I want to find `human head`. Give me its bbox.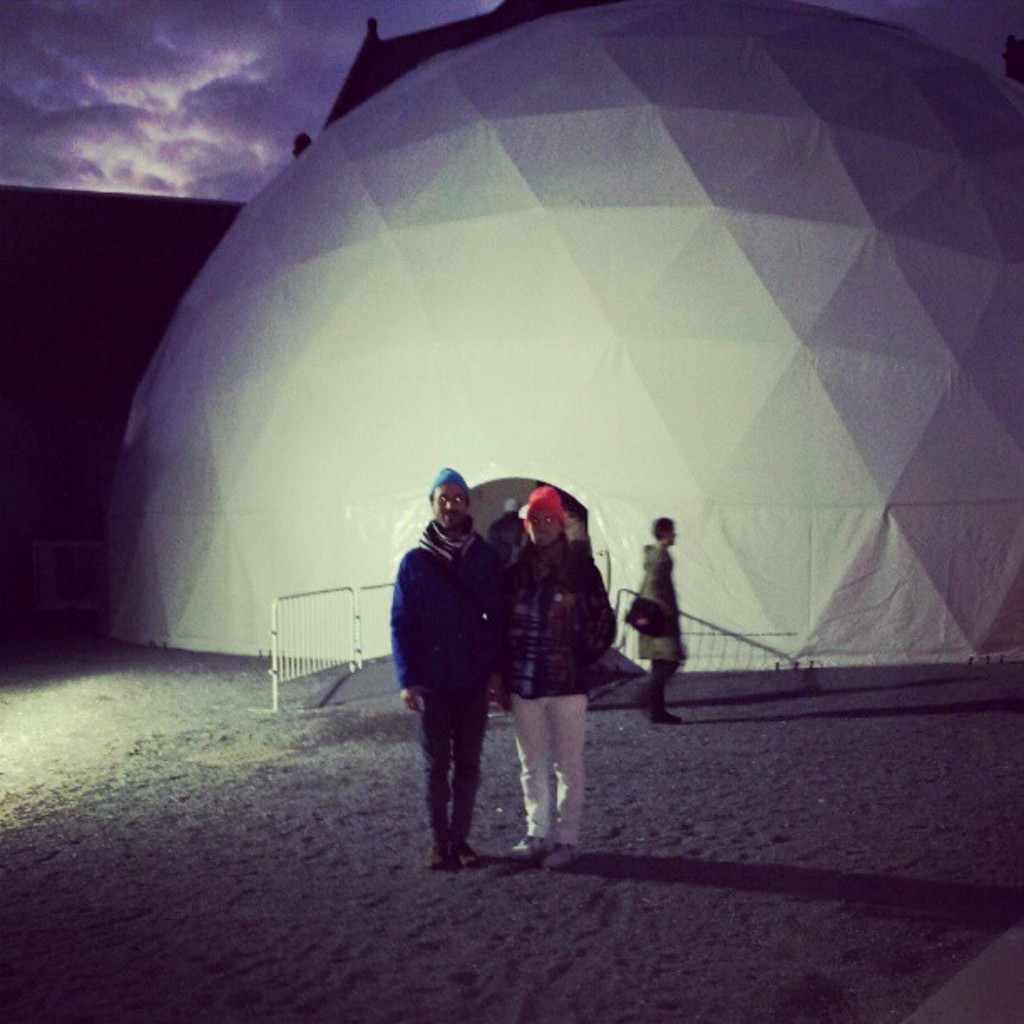
box=[504, 495, 515, 512].
